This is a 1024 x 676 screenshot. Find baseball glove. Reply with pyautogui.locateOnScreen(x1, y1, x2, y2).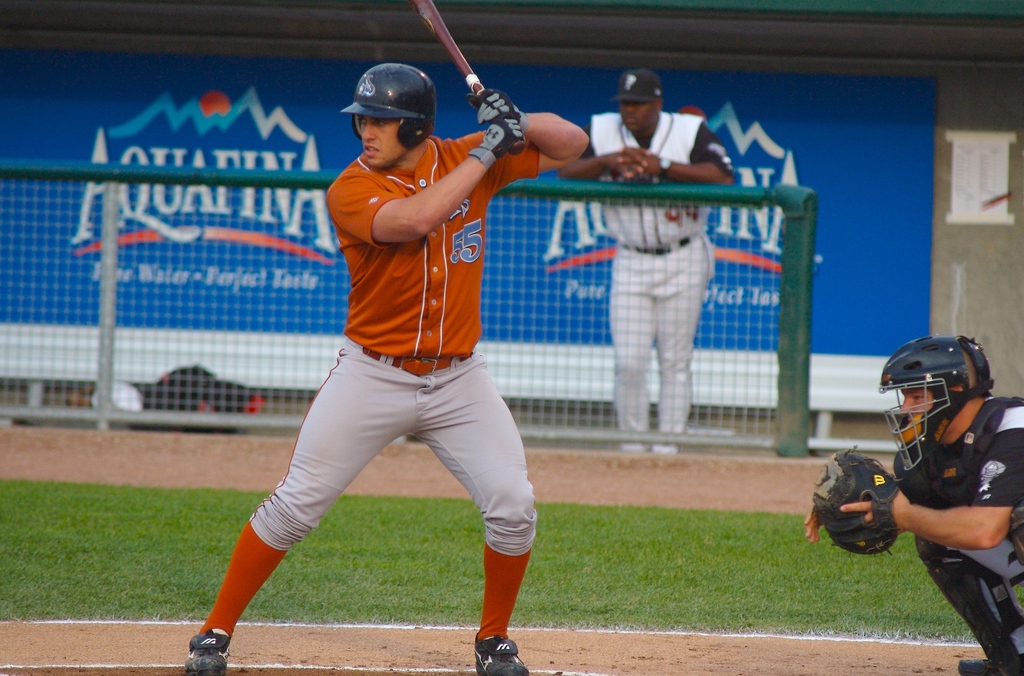
pyautogui.locateOnScreen(463, 112, 527, 168).
